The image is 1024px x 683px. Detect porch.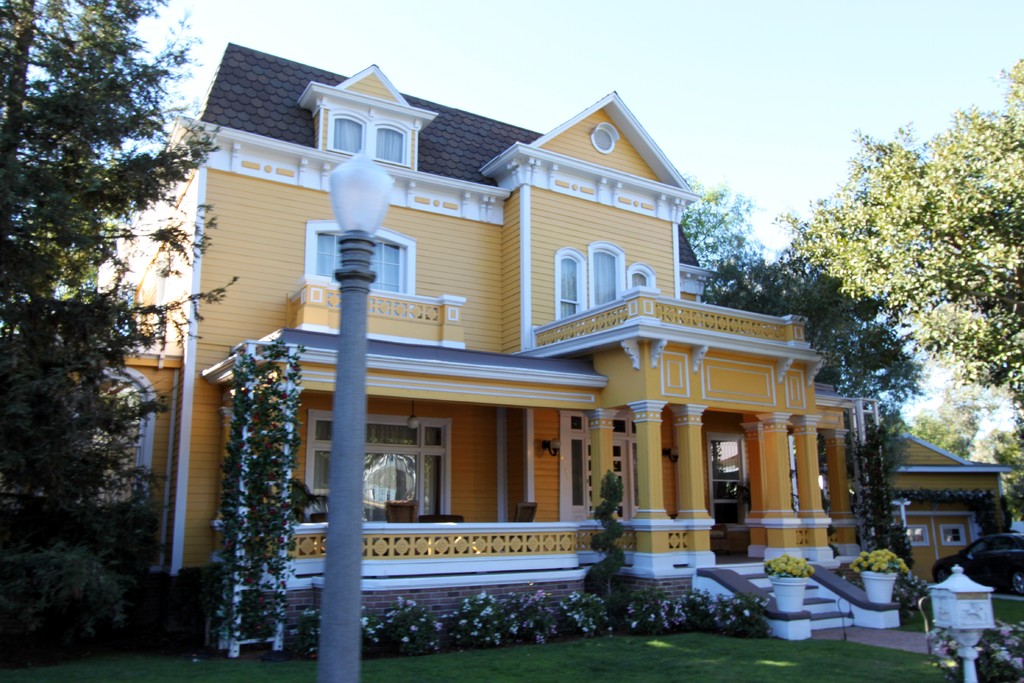
Detection: Rect(212, 549, 901, 639).
